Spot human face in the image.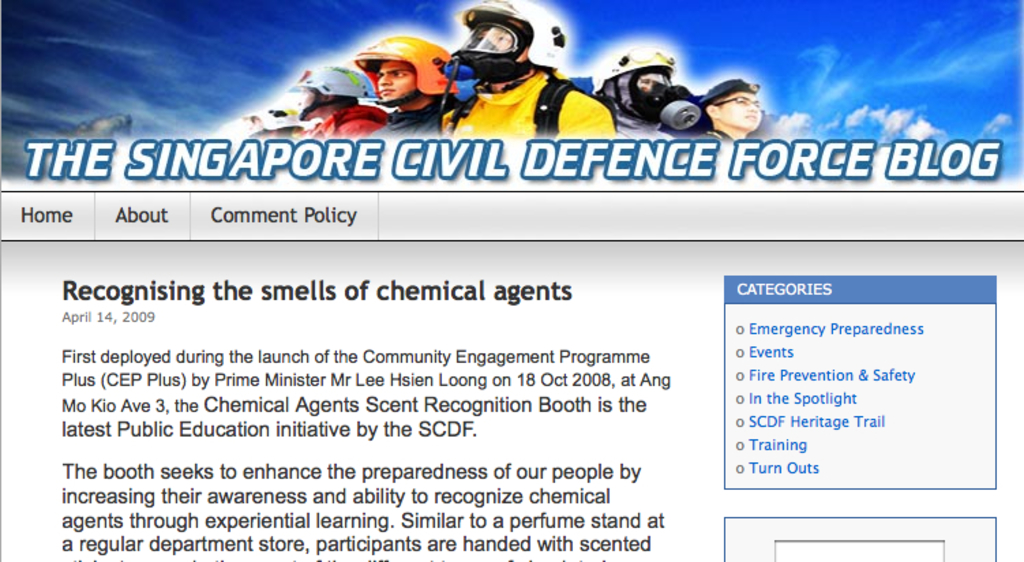
human face found at [left=635, top=68, right=660, bottom=93].
